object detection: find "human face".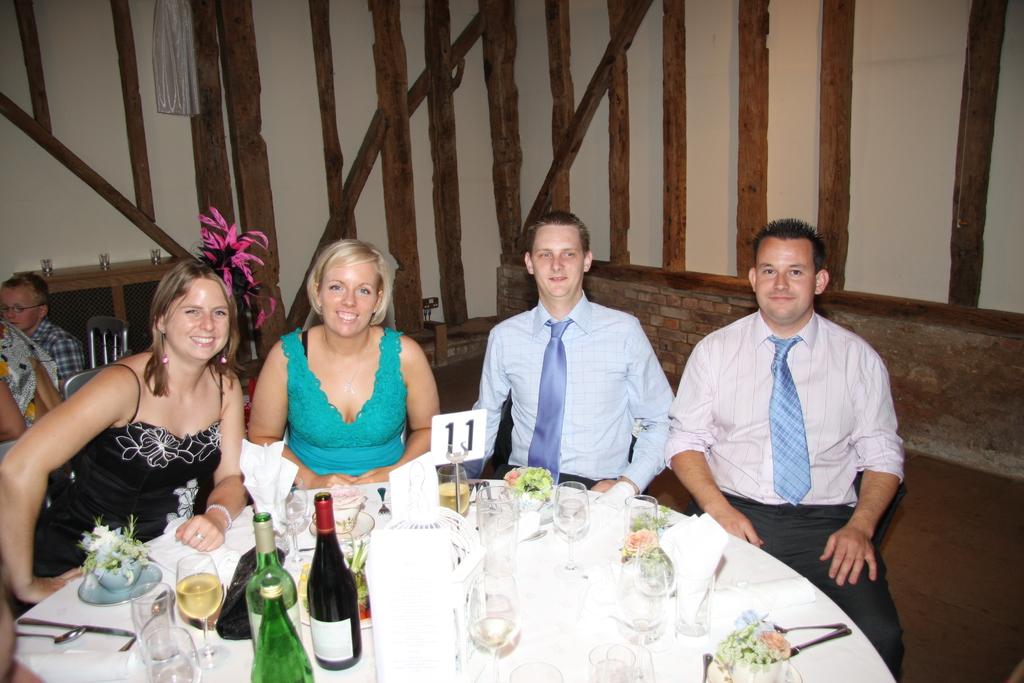
region(3, 284, 29, 327).
